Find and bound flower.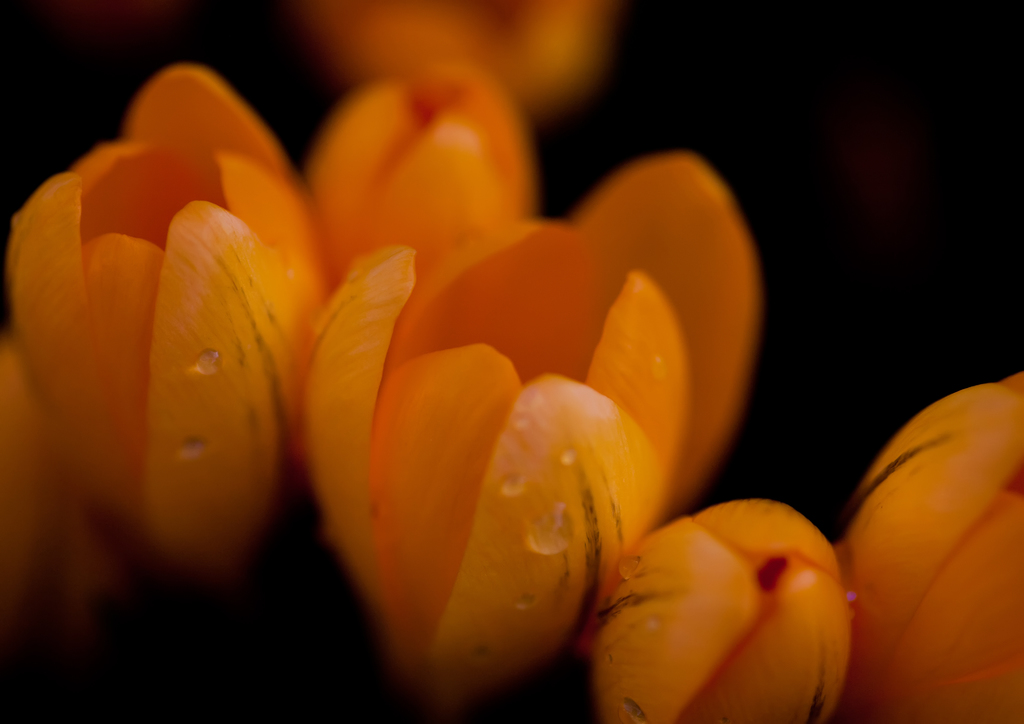
Bound: BBox(0, 51, 335, 579).
